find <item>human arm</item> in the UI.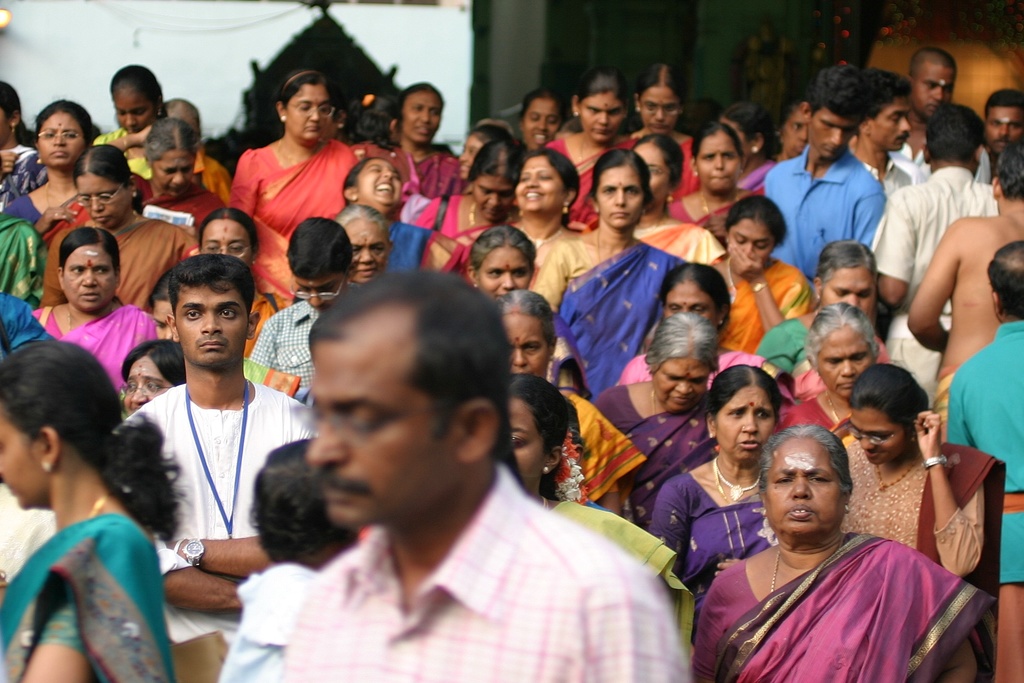
UI element at locate(646, 479, 707, 579).
